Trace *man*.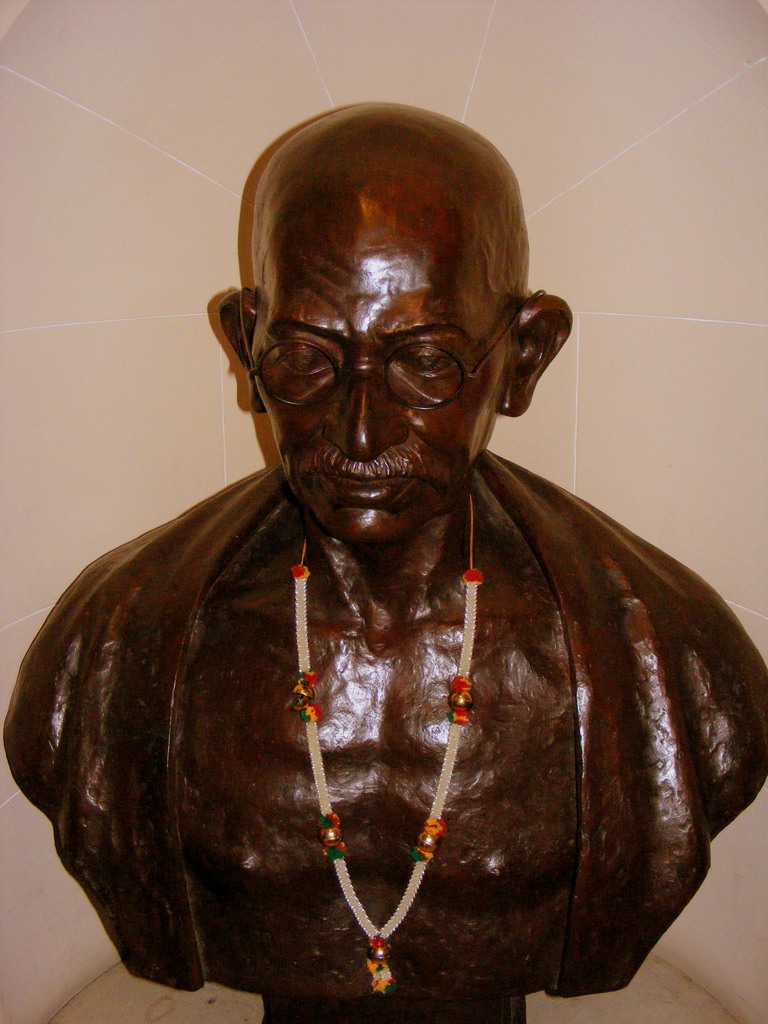
Traced to box=[23, 58, 738, 991].
